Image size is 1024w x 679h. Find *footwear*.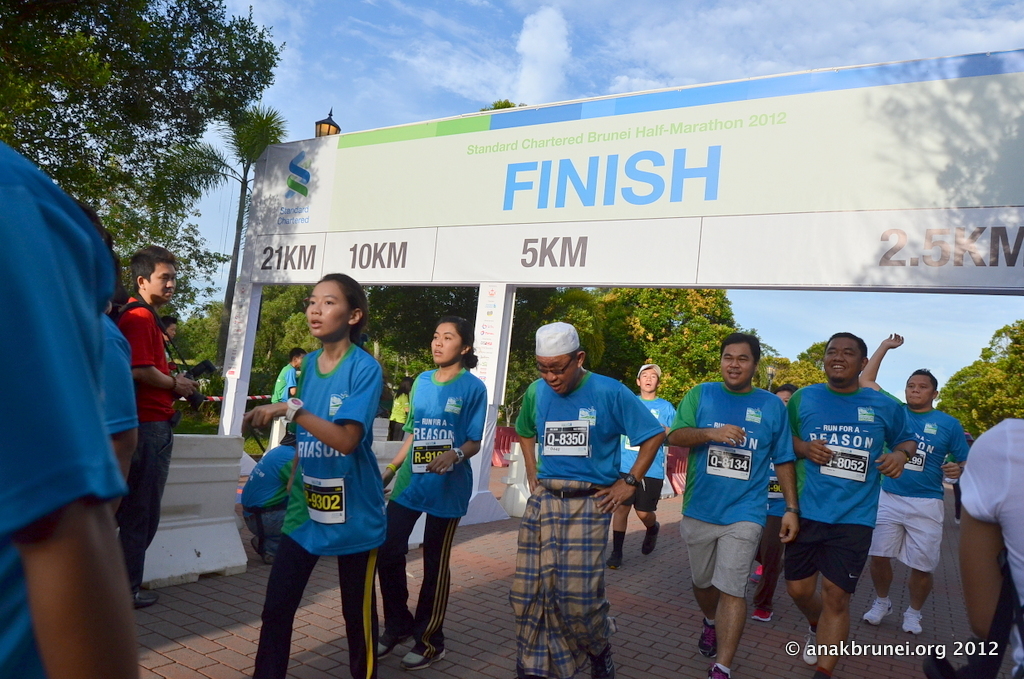
l=376, t=620, r=414, b=659.
